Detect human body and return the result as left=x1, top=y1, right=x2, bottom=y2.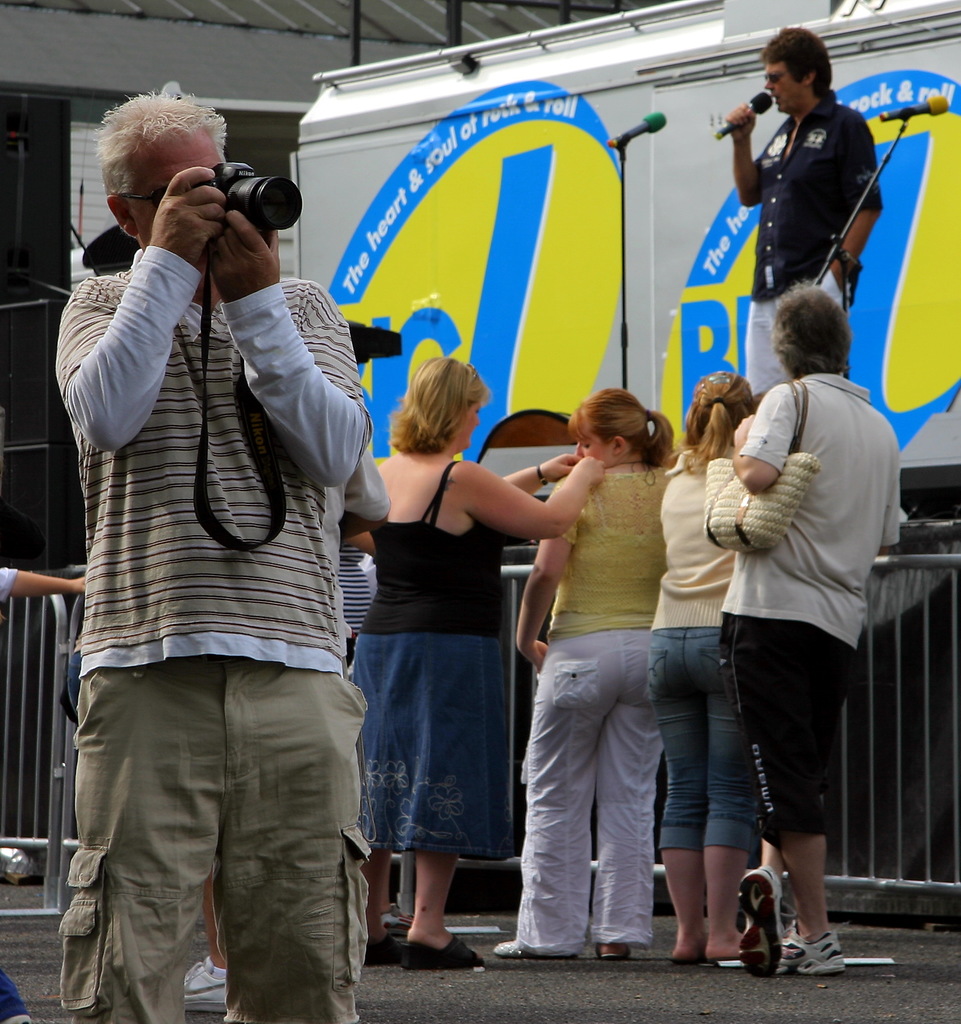
left=352, top=355, right=607, bottom=965.
